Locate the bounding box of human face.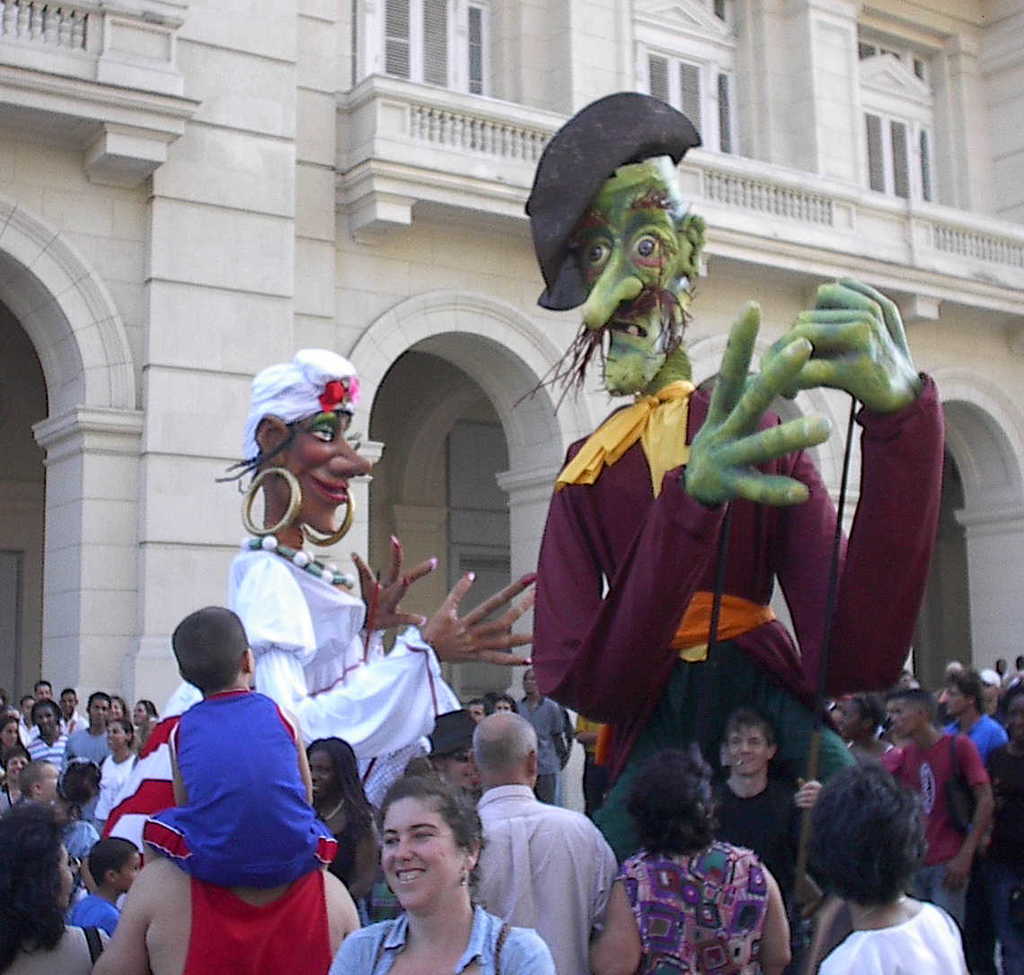
Bounding box: box(725, 724, 765, 772).
